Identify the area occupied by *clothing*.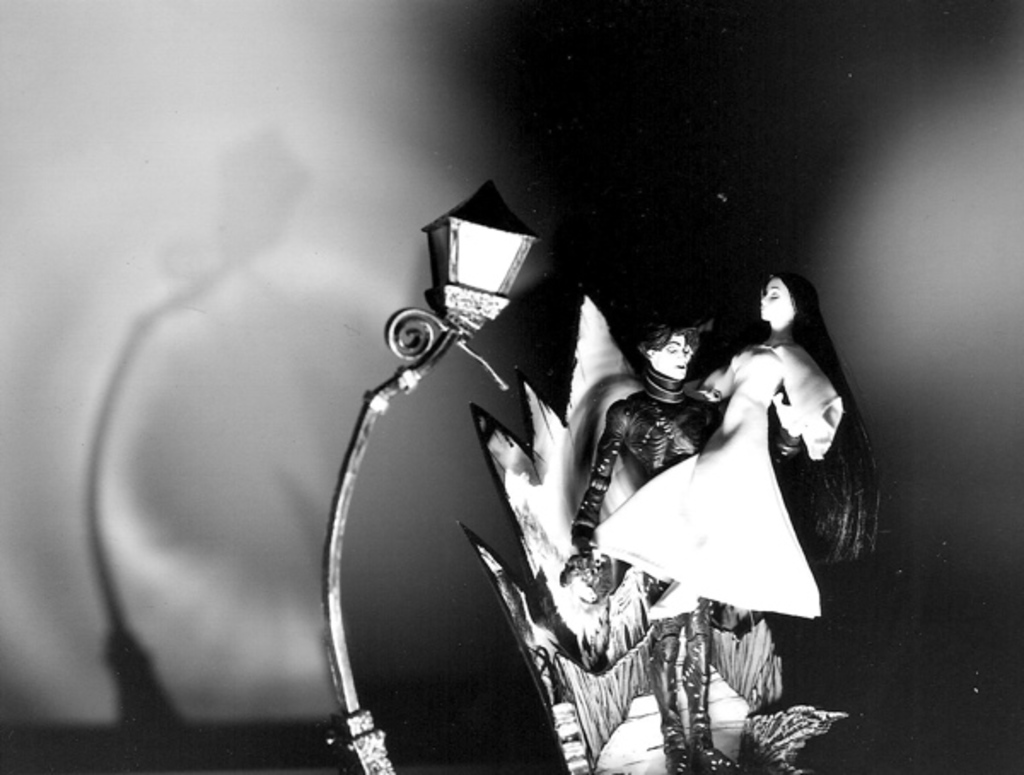
Area: (589,292,874,661).
